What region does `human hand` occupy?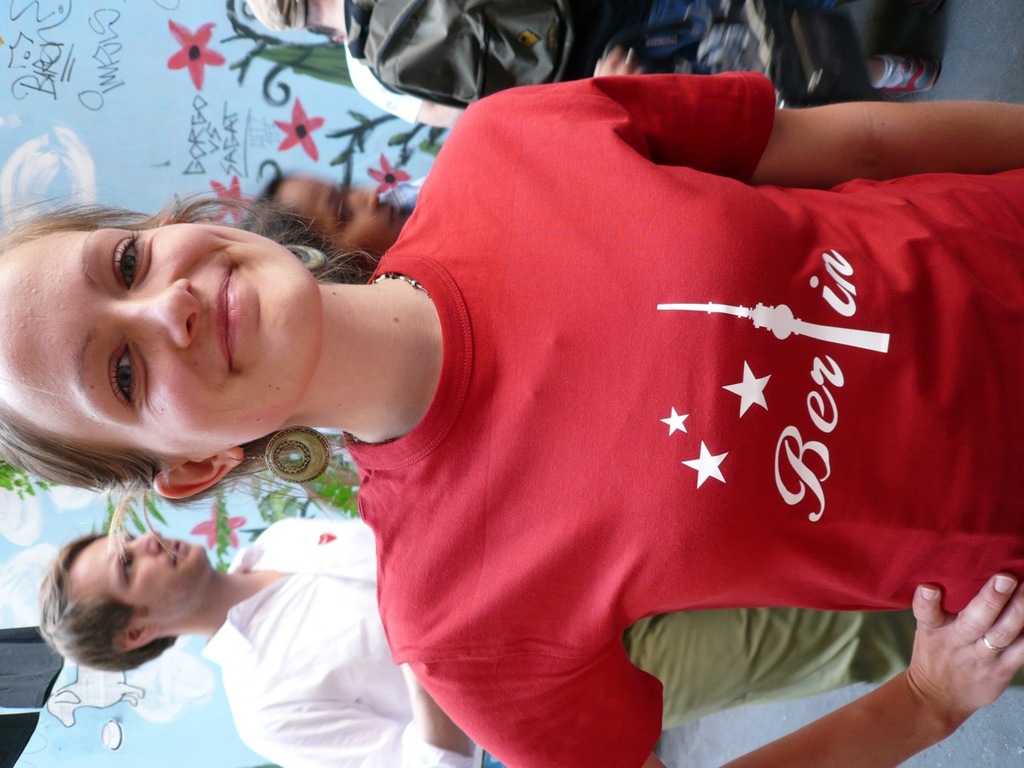
left=591, top=44, right=646, bottom=79.
